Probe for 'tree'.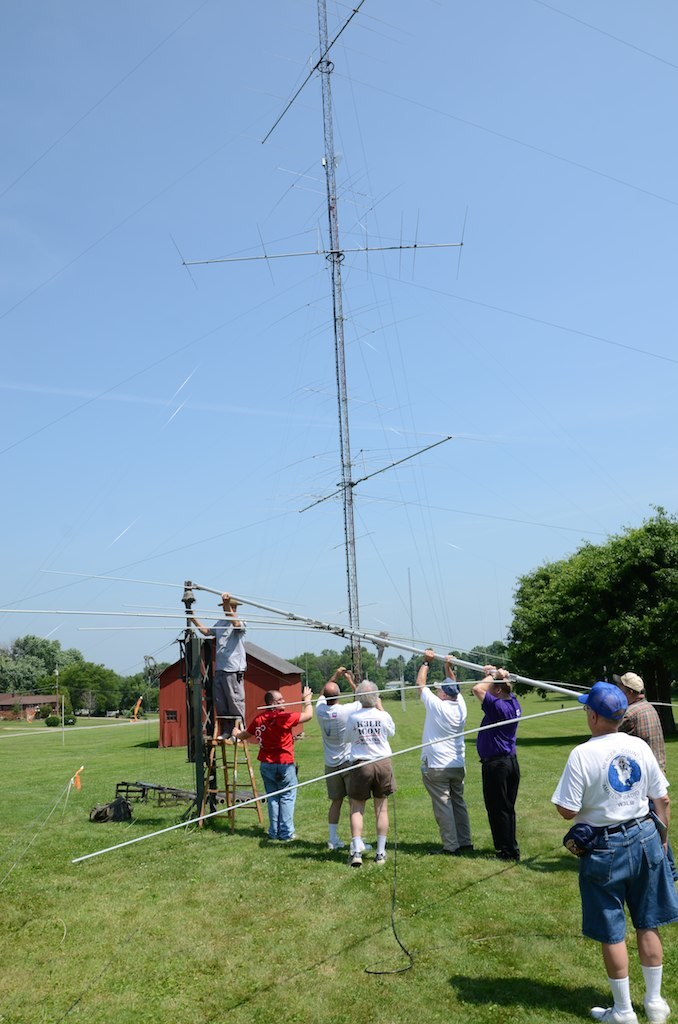
Probe result: bbox(655, 597, 677, 698).
